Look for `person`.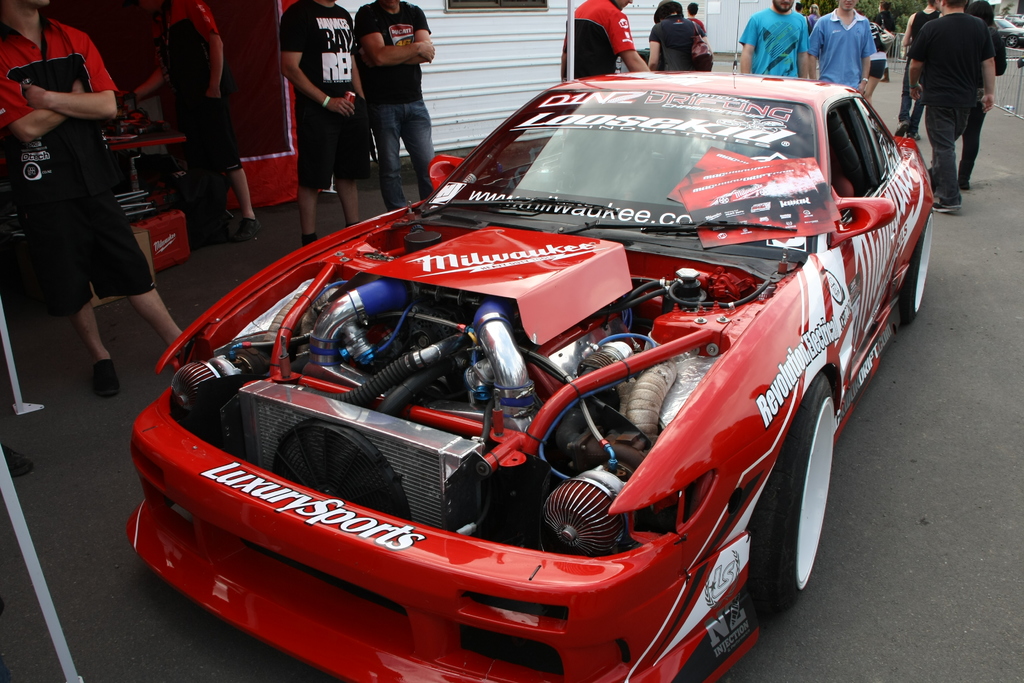
Found: <region>892, 0, 939, 133</region>.
